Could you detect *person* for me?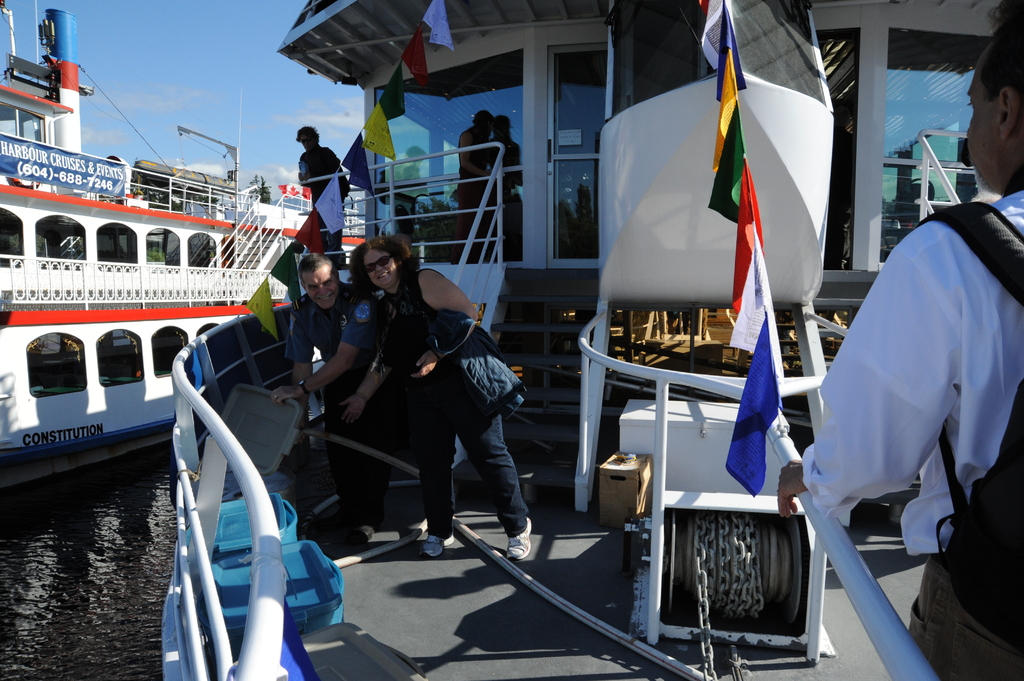
Detection result: box(296, 125, 349, 249).
